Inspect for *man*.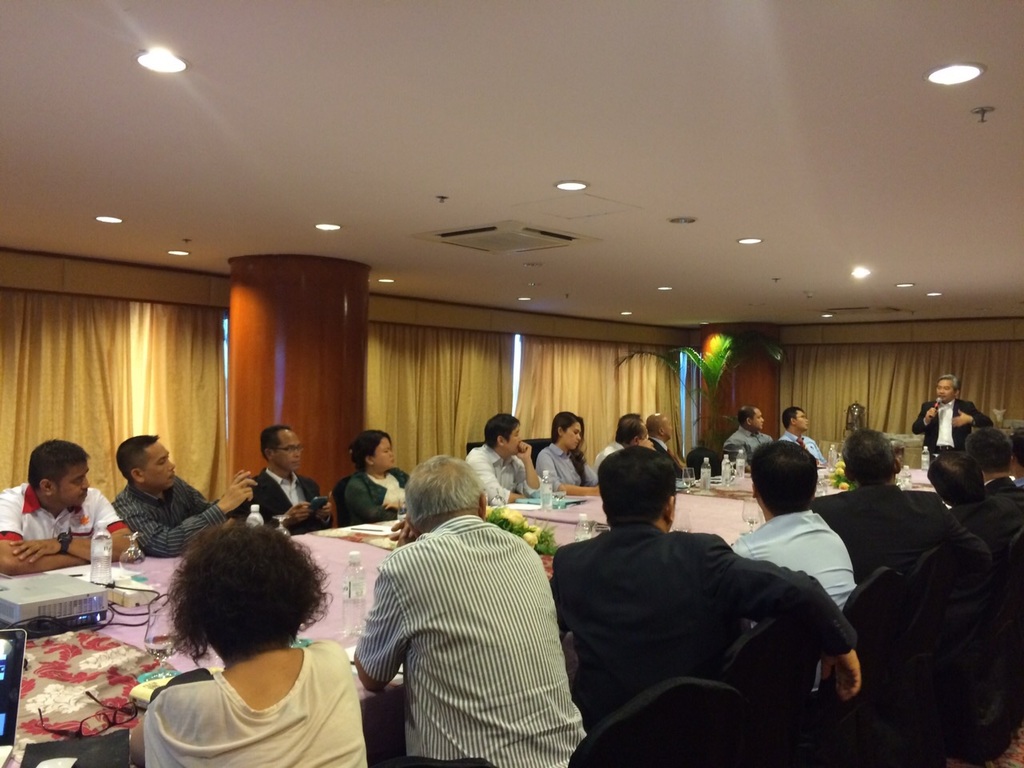
Inspection: box=[965, 422, 1023, 518].
